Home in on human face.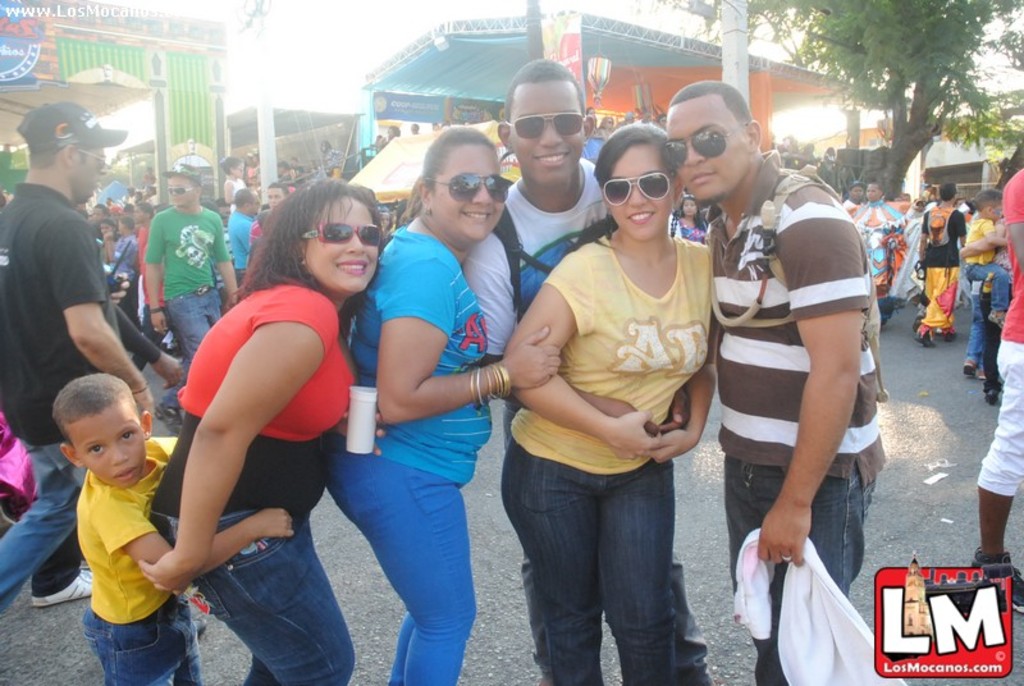
Homed in at locate(79, 417, 147, 486).
